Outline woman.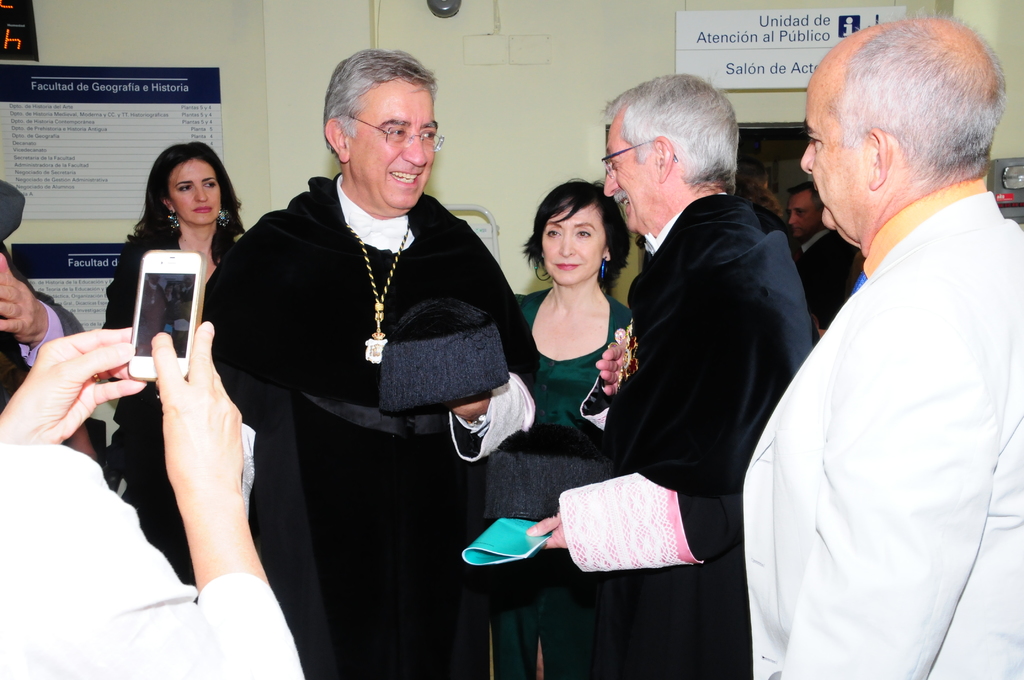
Outline: (94,143,250,581).
